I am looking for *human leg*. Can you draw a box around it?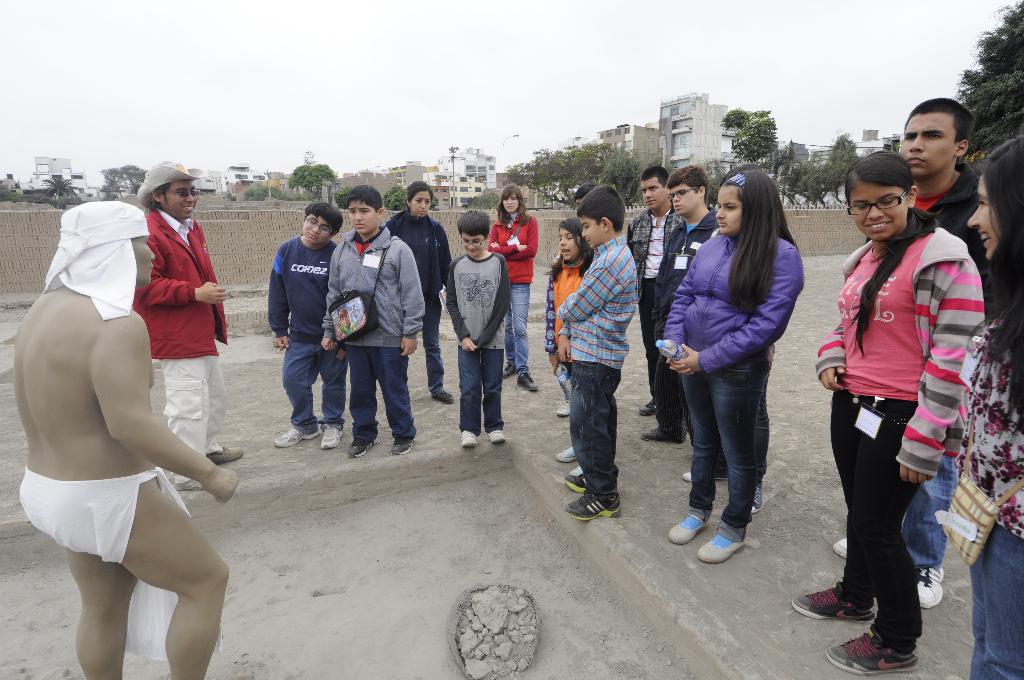
Sure, the bounding box is <region>506, 285, 536, 394</region>.
